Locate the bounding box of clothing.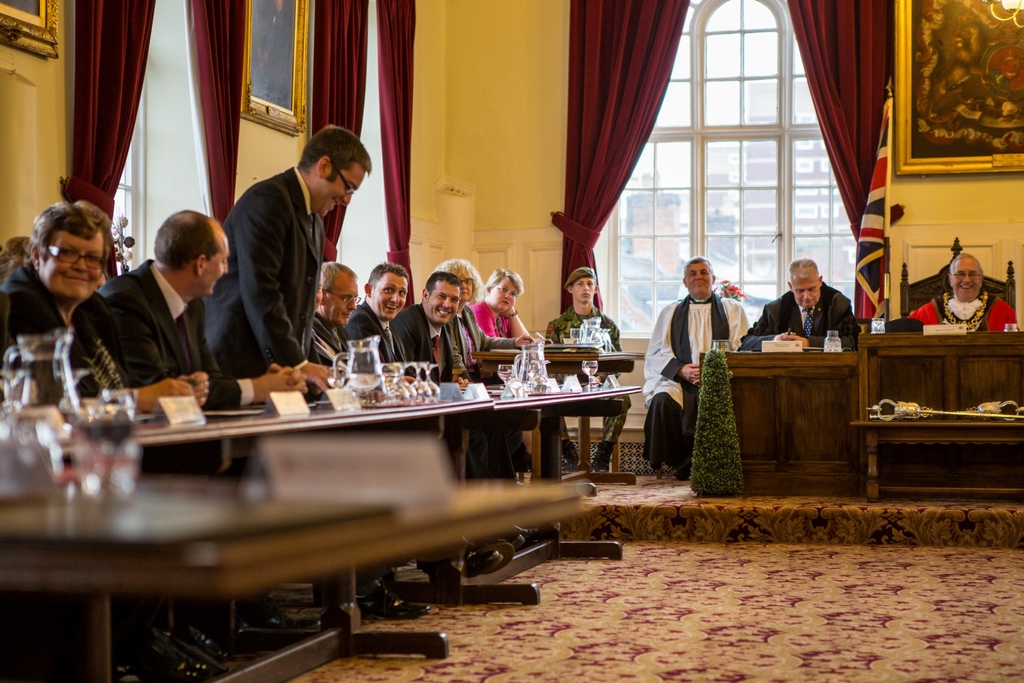
Bounding box: <bbox>451, 304, 519, 372</bbox>.
